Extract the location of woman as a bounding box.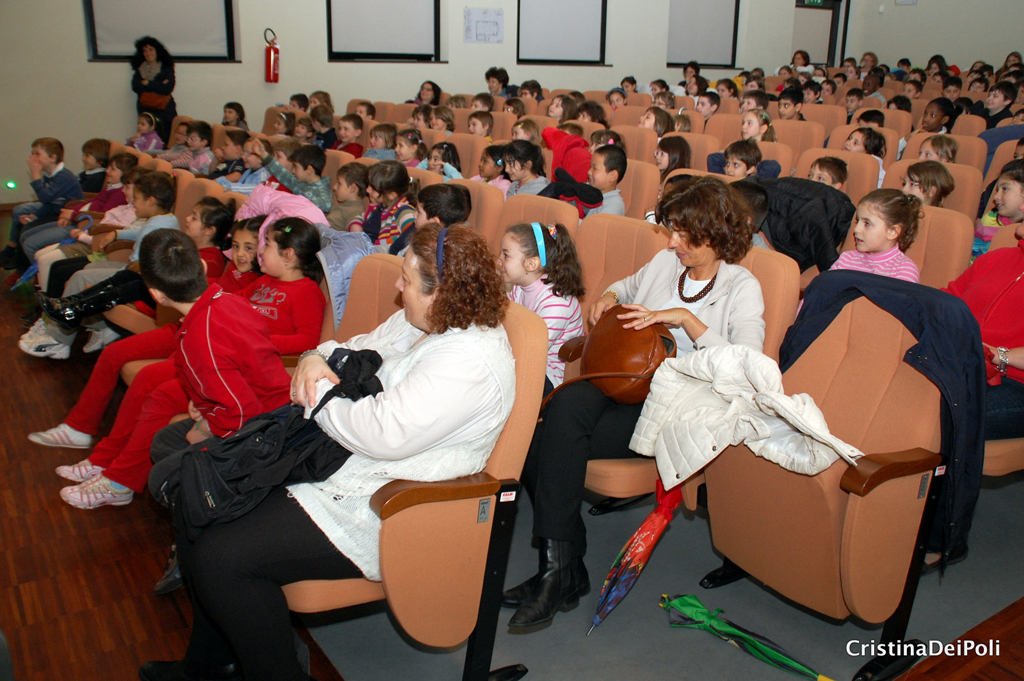
Rect(137, 219, 521, 680).
